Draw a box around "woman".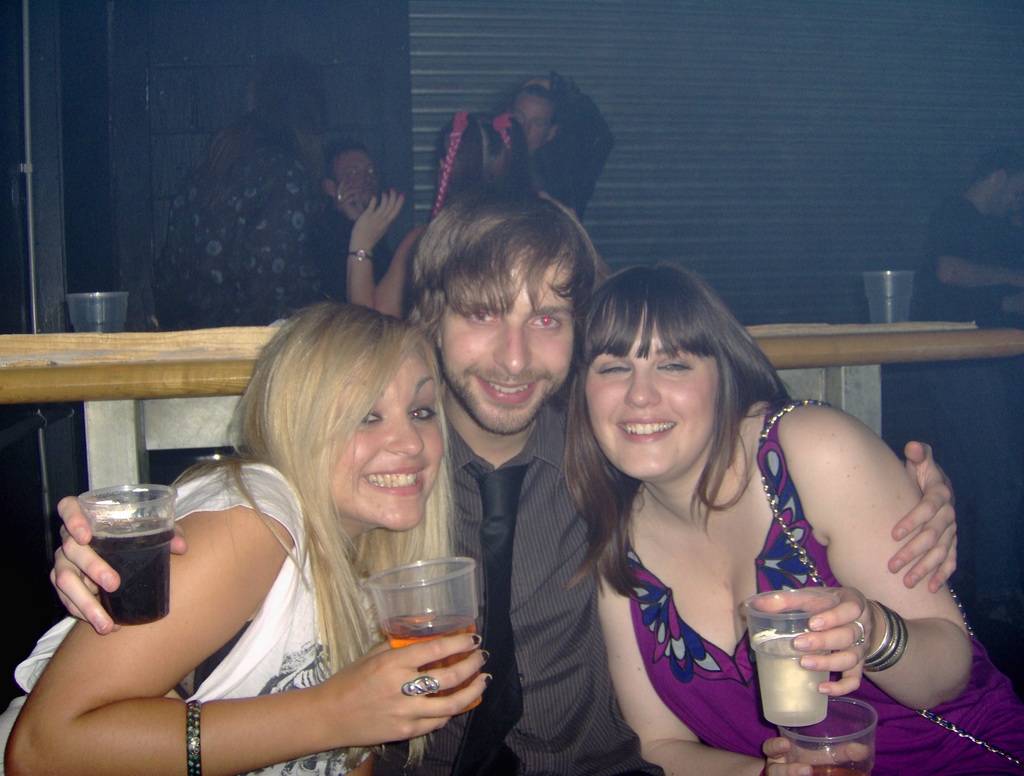
<region>86, 291, 491, 767</region>.
